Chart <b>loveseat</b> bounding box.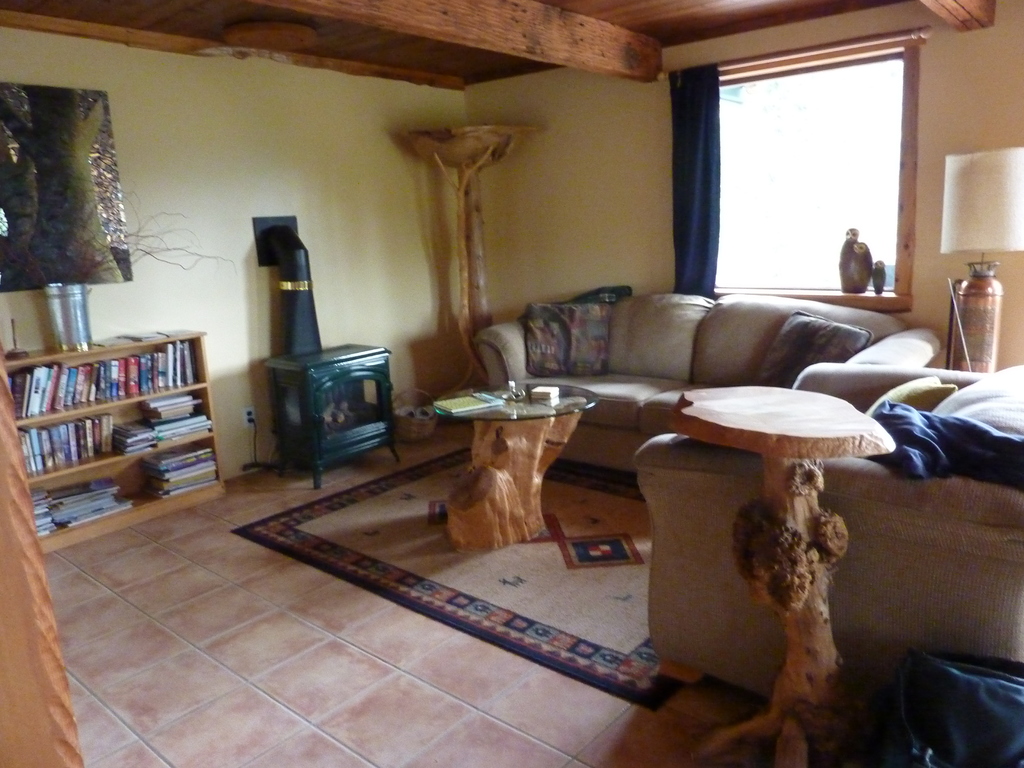
Charted: bbox=[472, 296, 943, 473].
